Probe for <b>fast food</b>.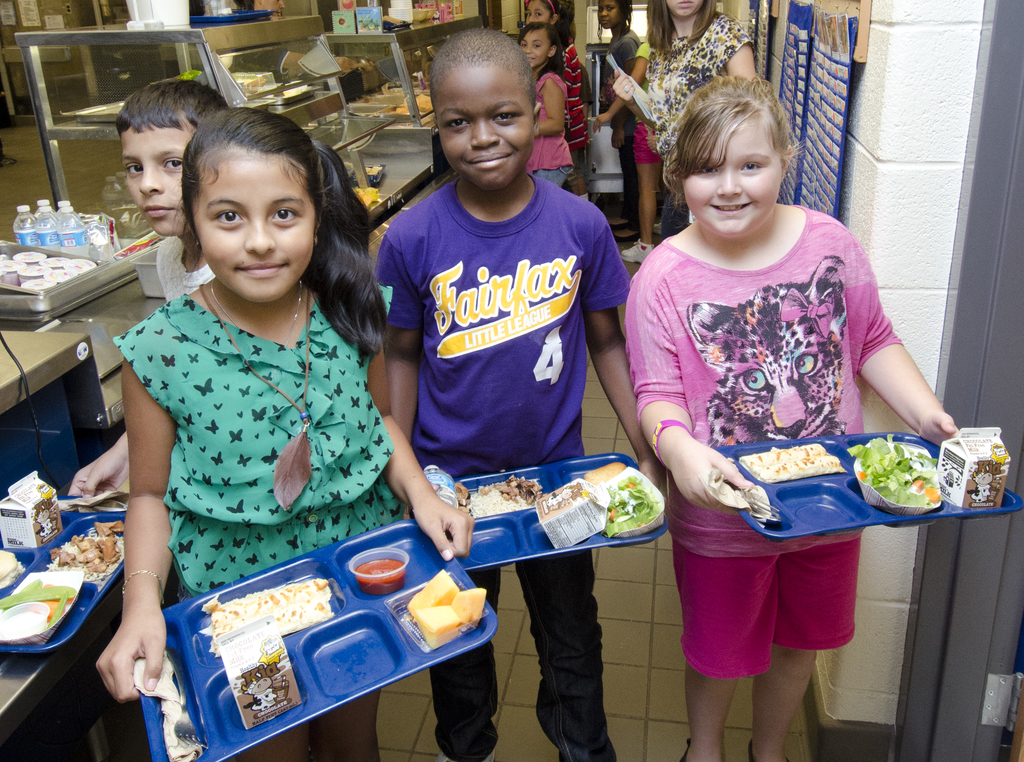
Probe result: box(56, 507, 125, 578).
